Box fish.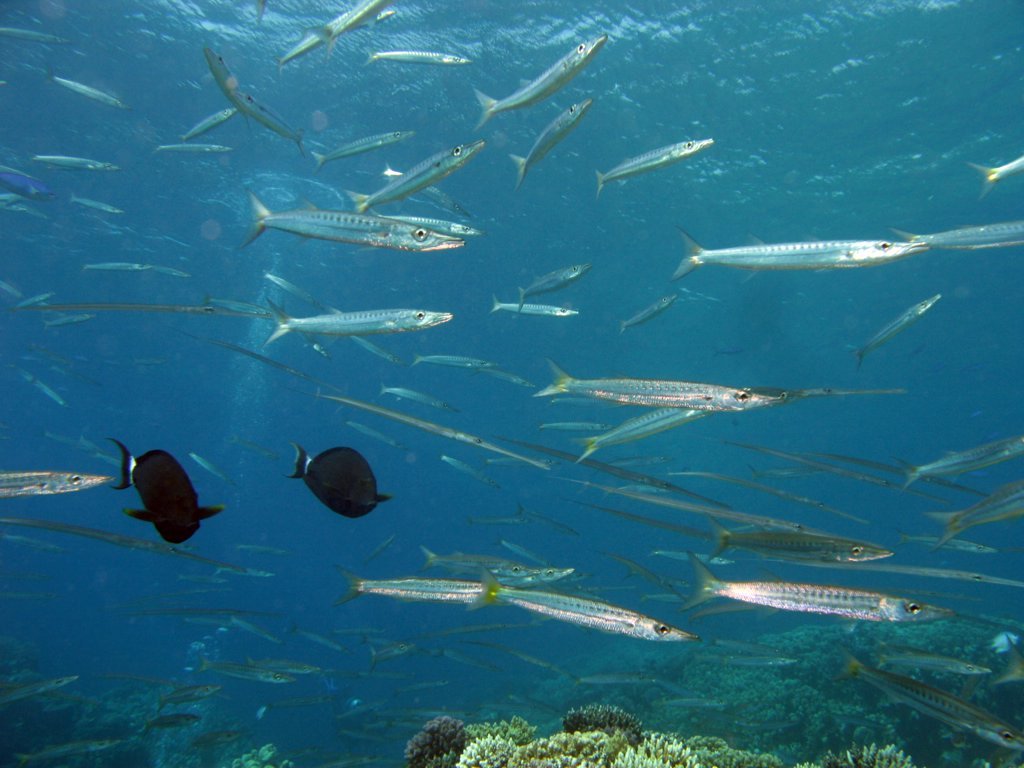
bbox=[310, 134, 411, 173].
